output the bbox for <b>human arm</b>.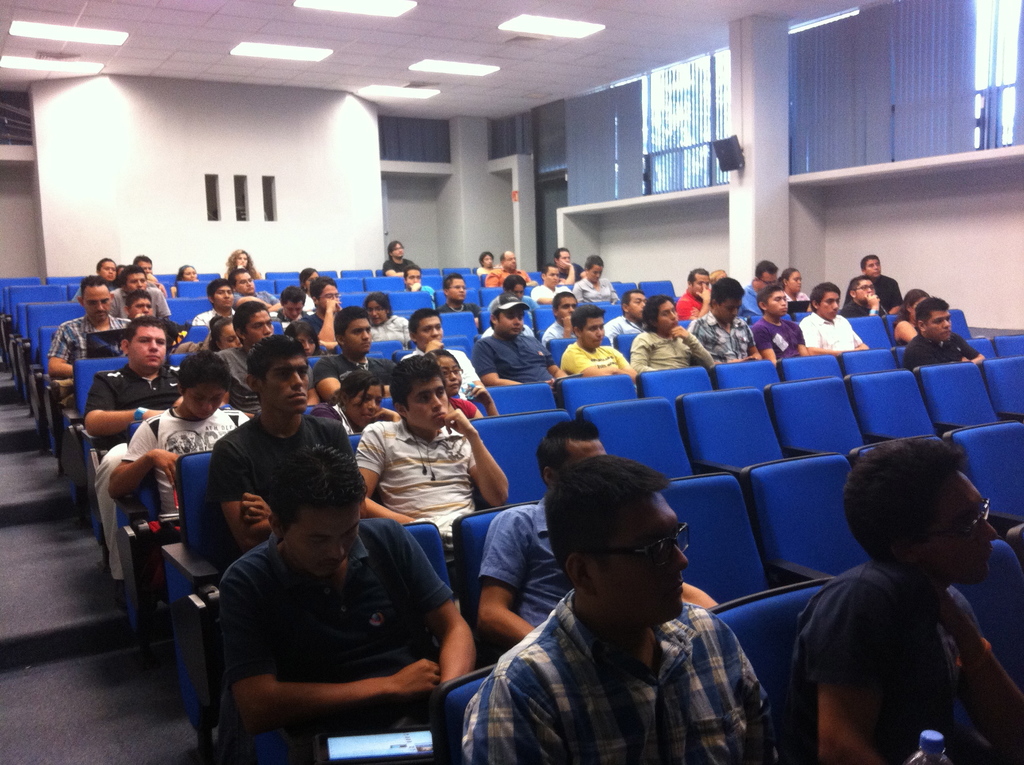
[538, 287, 550, 303].
